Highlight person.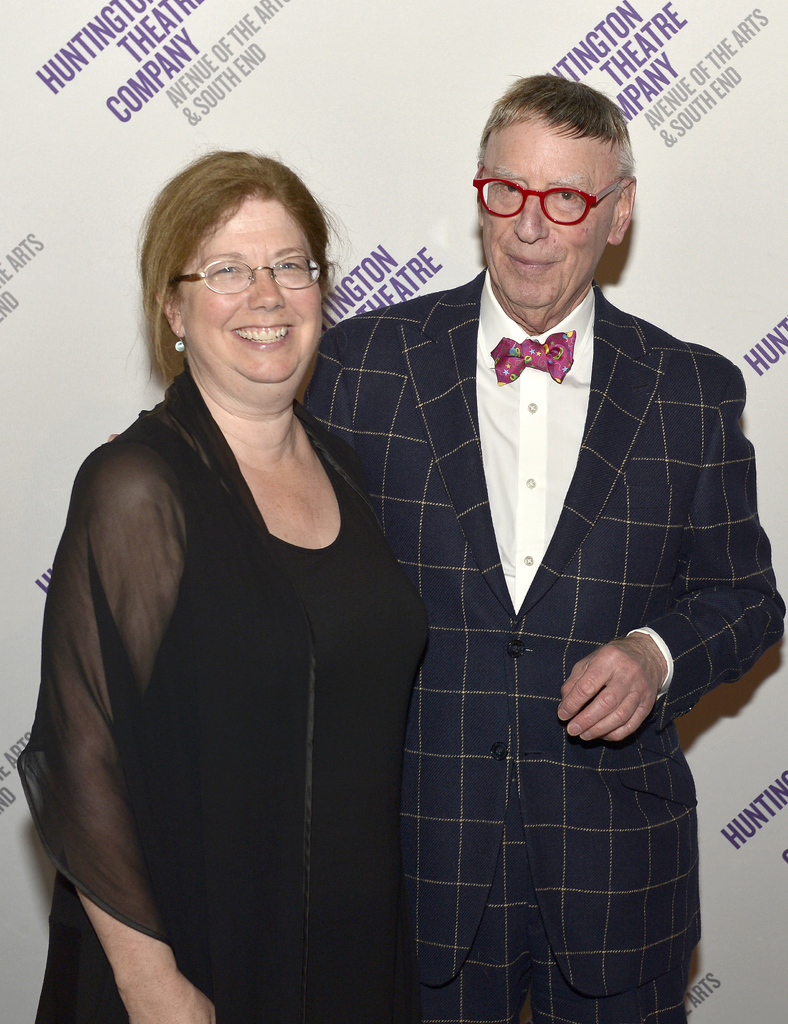
Highlighted region: (left=13, top=147, right=423, bottom=1023).
